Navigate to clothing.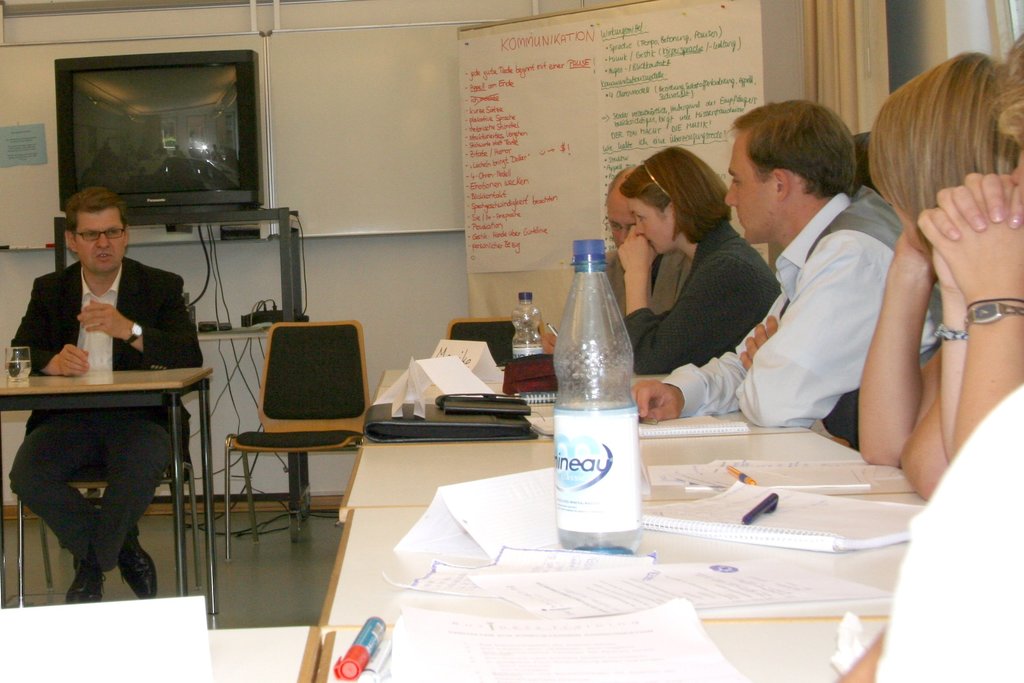
Navigation target: select_region(662, 203, 943, 462).
